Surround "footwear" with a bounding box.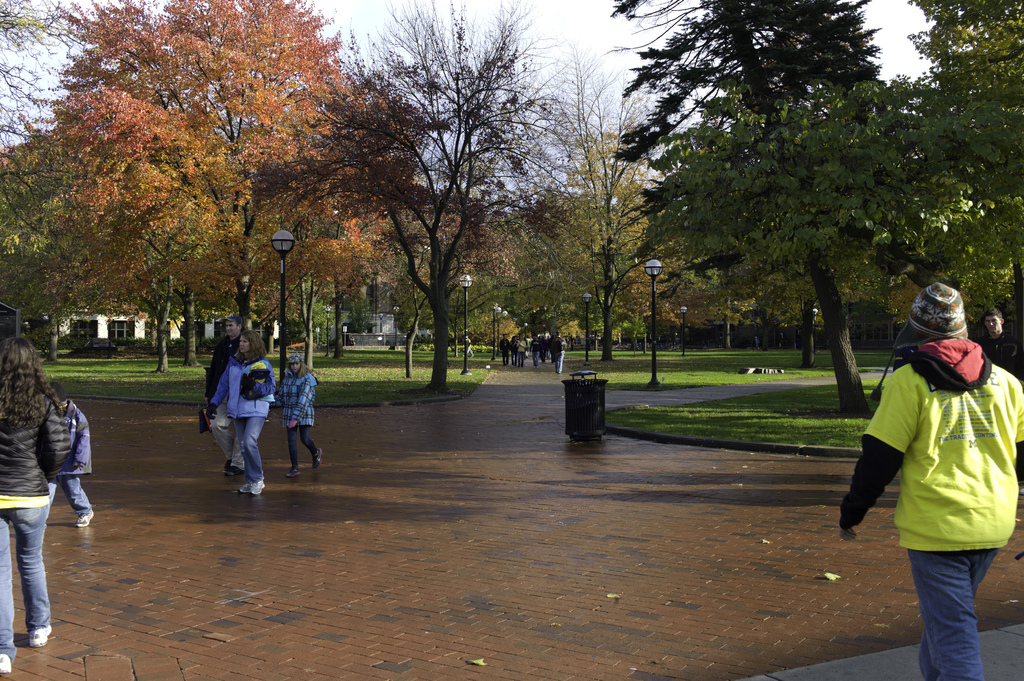
[0,652,13,672].
